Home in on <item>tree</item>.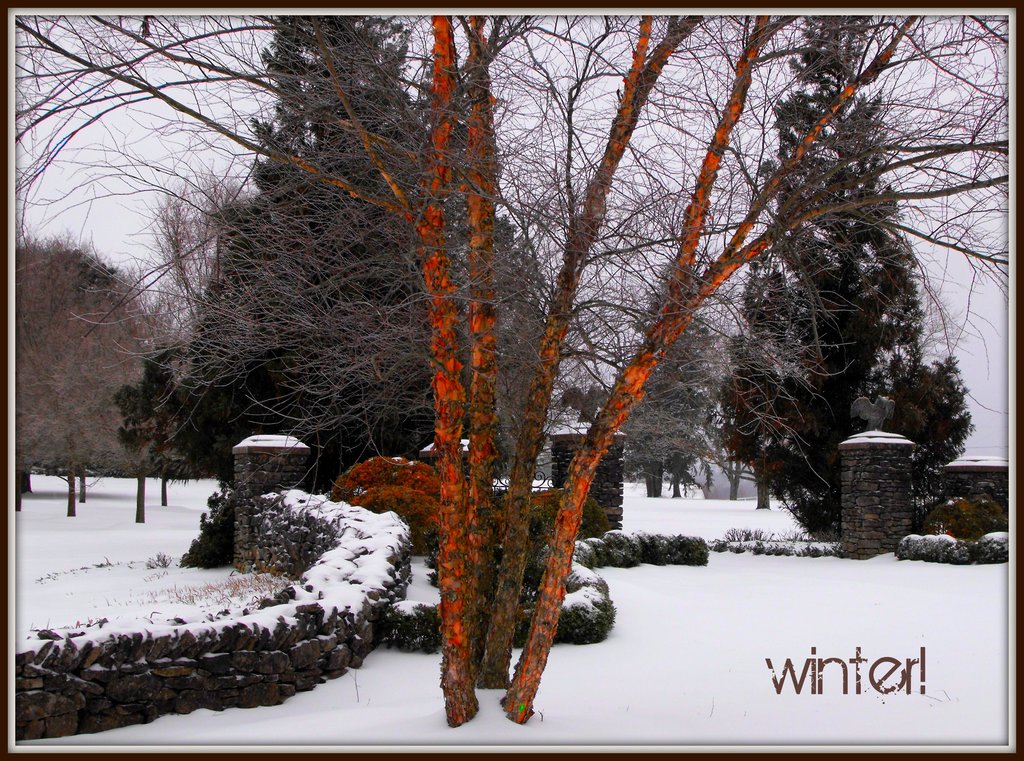
Homed in at detection(710, 20, 985, 562).
